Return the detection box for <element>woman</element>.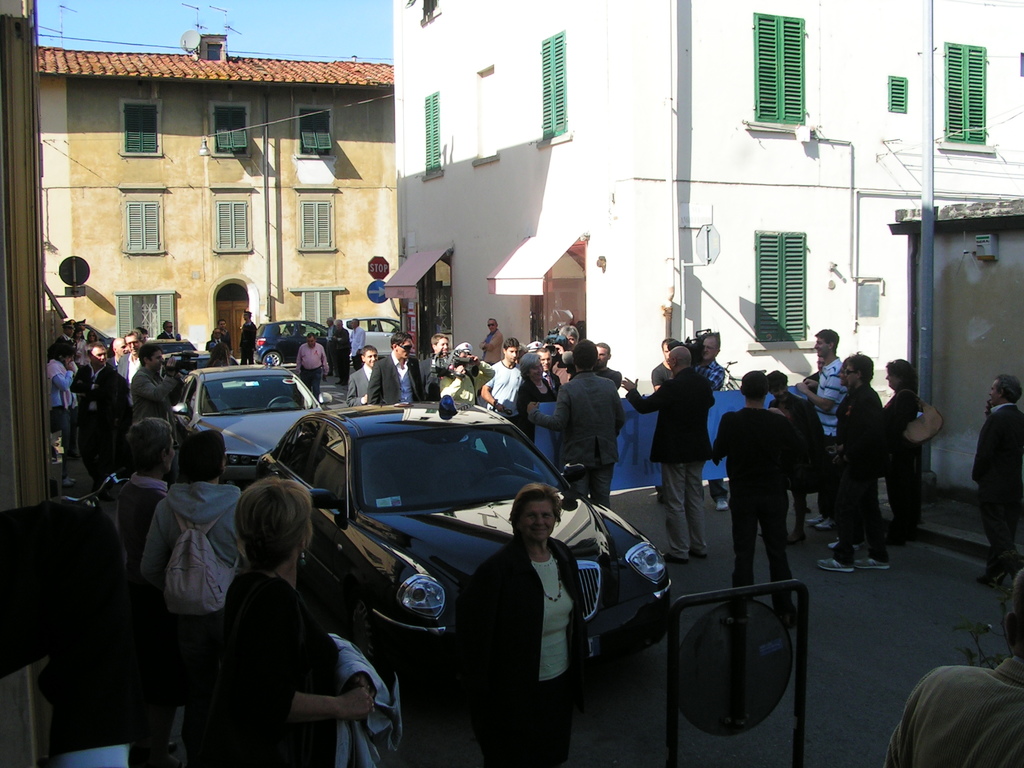
l=140, t=432, r=241, b=762.
